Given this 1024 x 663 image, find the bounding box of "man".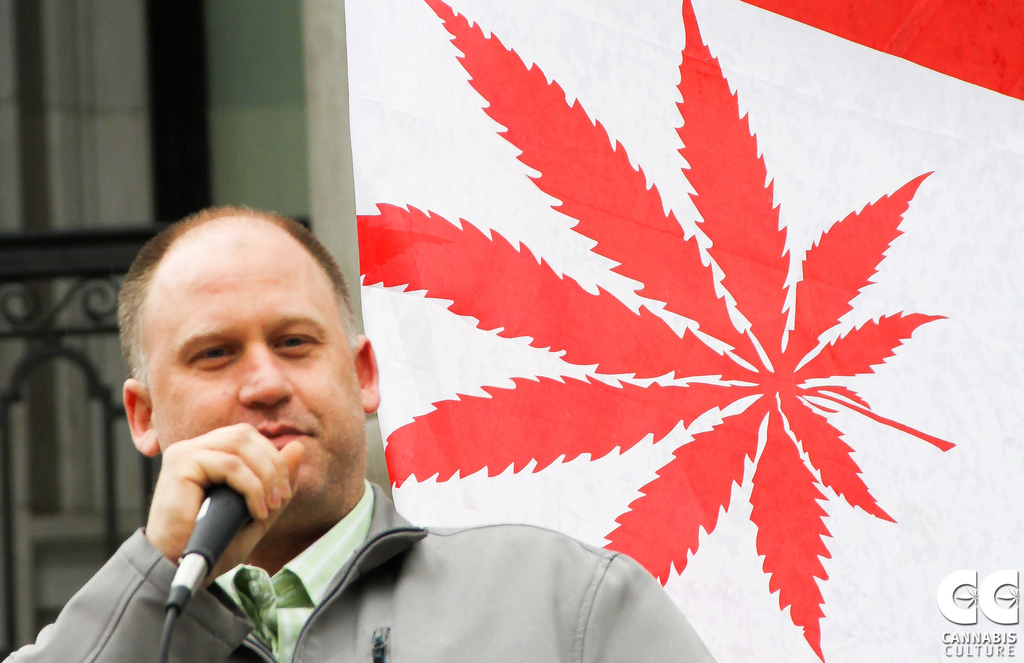
{"x1": 0, "y1": 201, "x2": 719, "y2": 662}.
